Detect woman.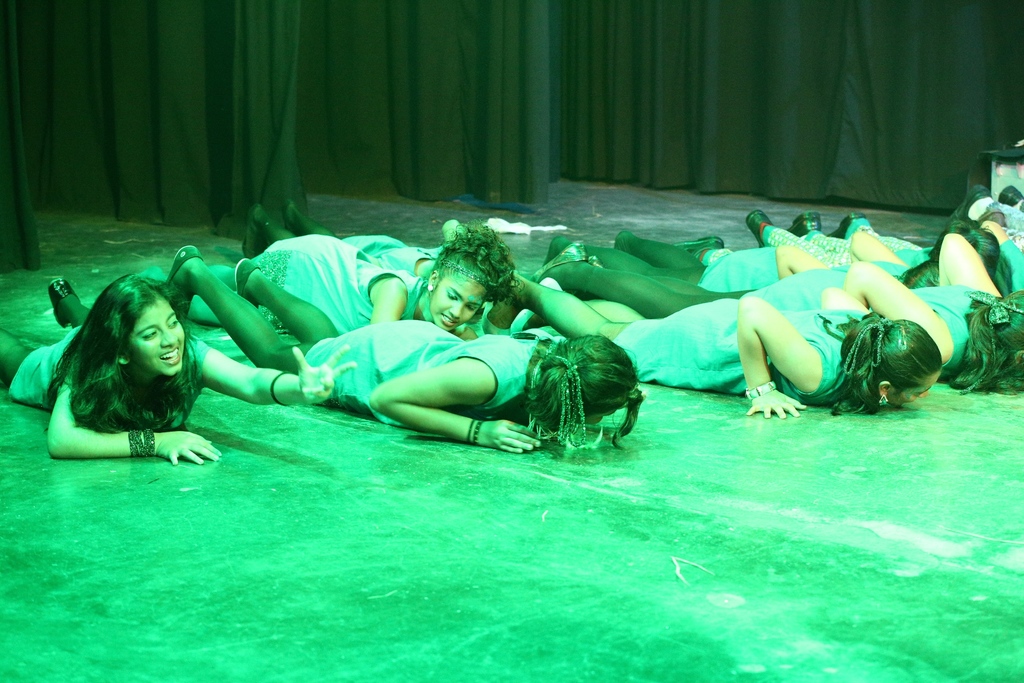
Detected at [x1=521, y1=231, x2=1023, y2=397].
